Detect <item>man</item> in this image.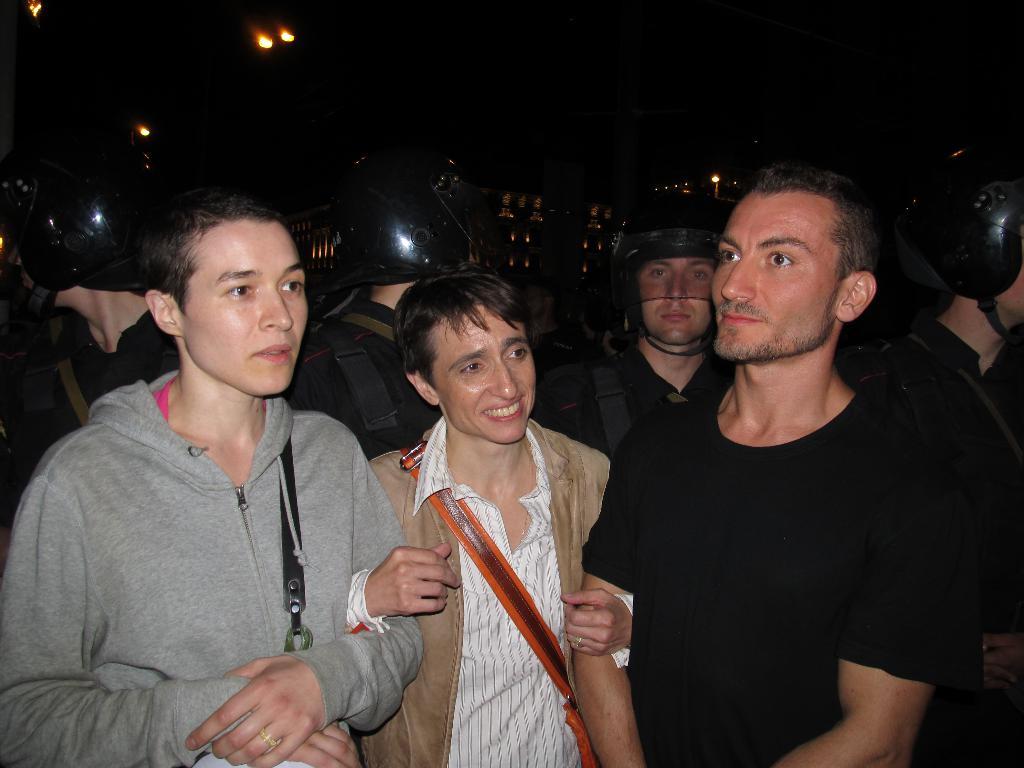
Detection: {"x1": 877, "y1": 160, "x2": 1023, "y2": 447}.
